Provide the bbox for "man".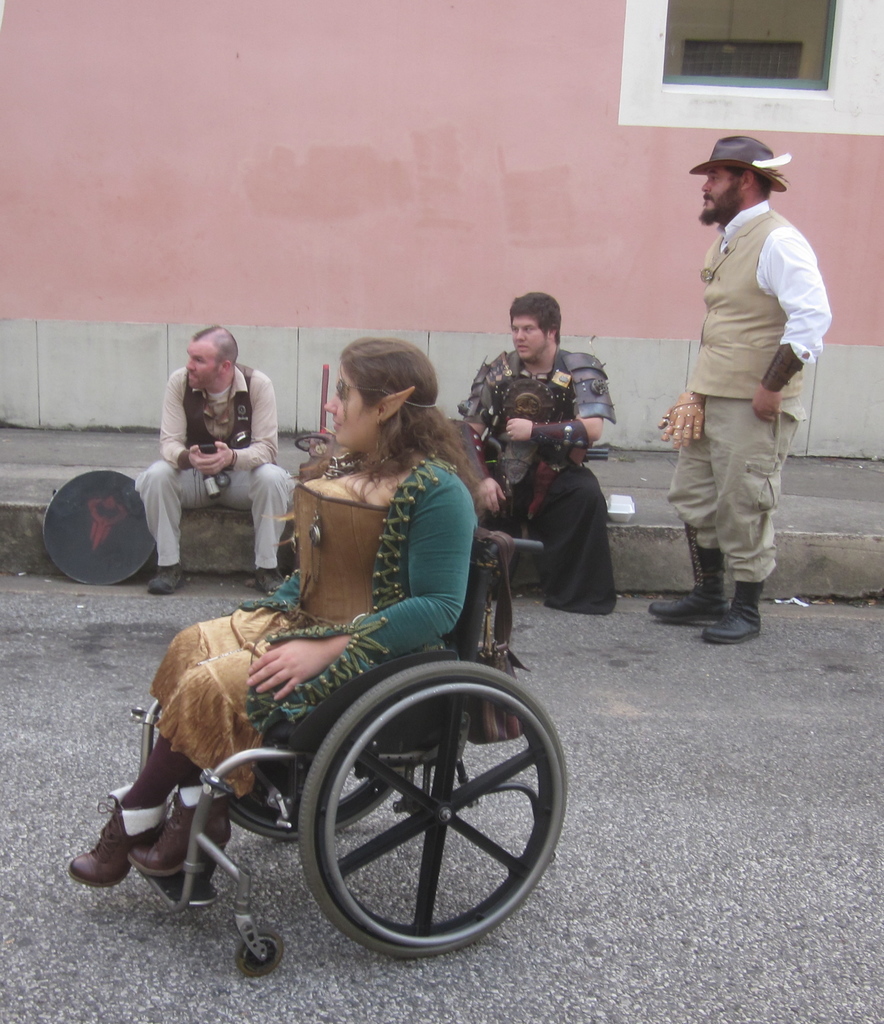
(639,138,832,652).
